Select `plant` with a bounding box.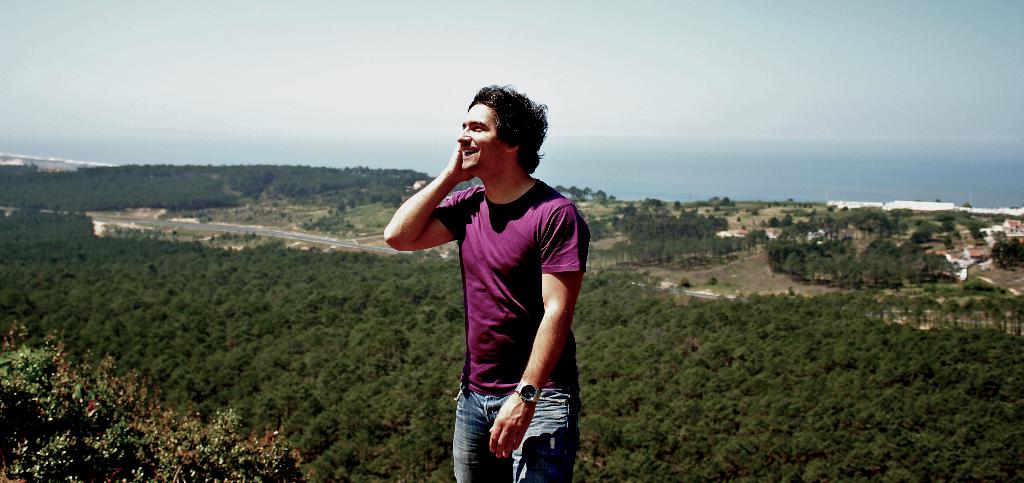
box(221, 231, 228, 238).
